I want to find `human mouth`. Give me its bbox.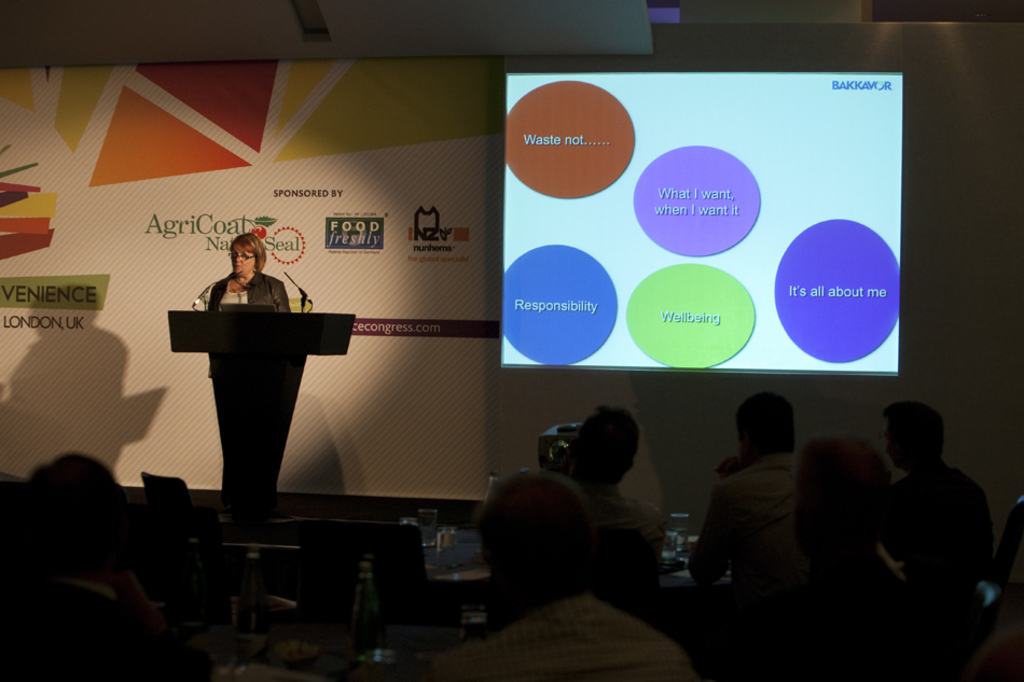
<bbox>230, 261, 239, 269</bbox>.
